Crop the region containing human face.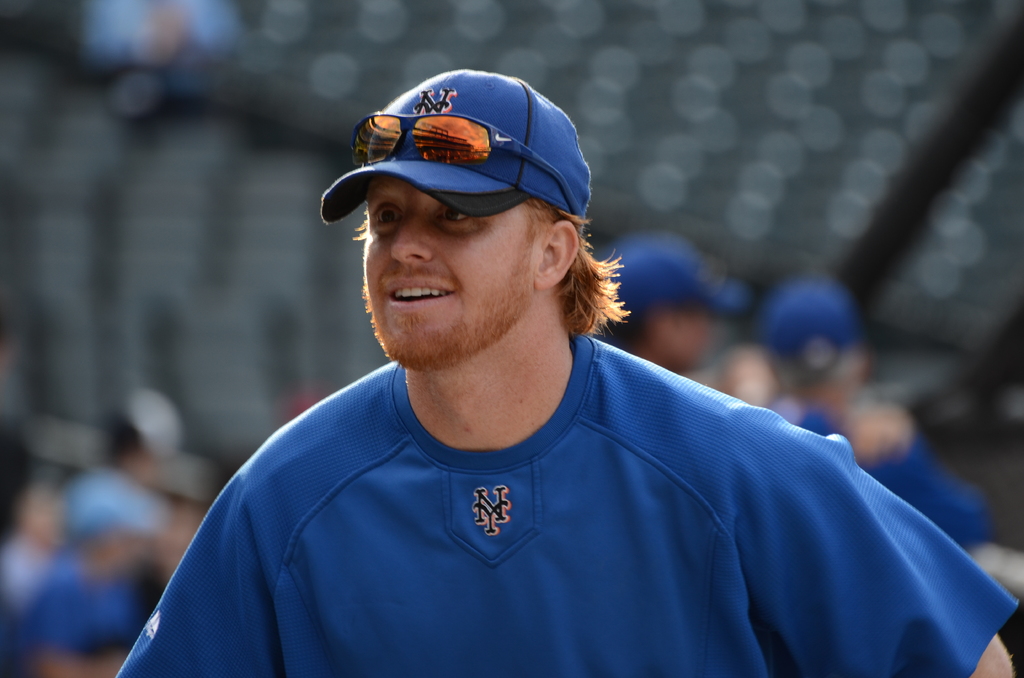
Crop region: select_region(364, 174, 539, 341).
